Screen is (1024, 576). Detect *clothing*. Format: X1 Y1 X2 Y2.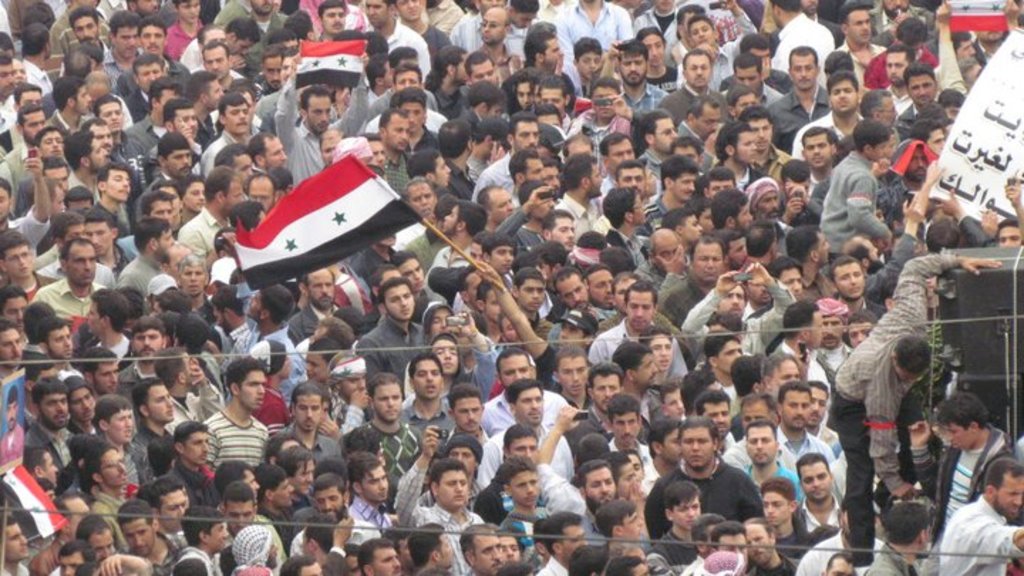
943 498 1023 575.
